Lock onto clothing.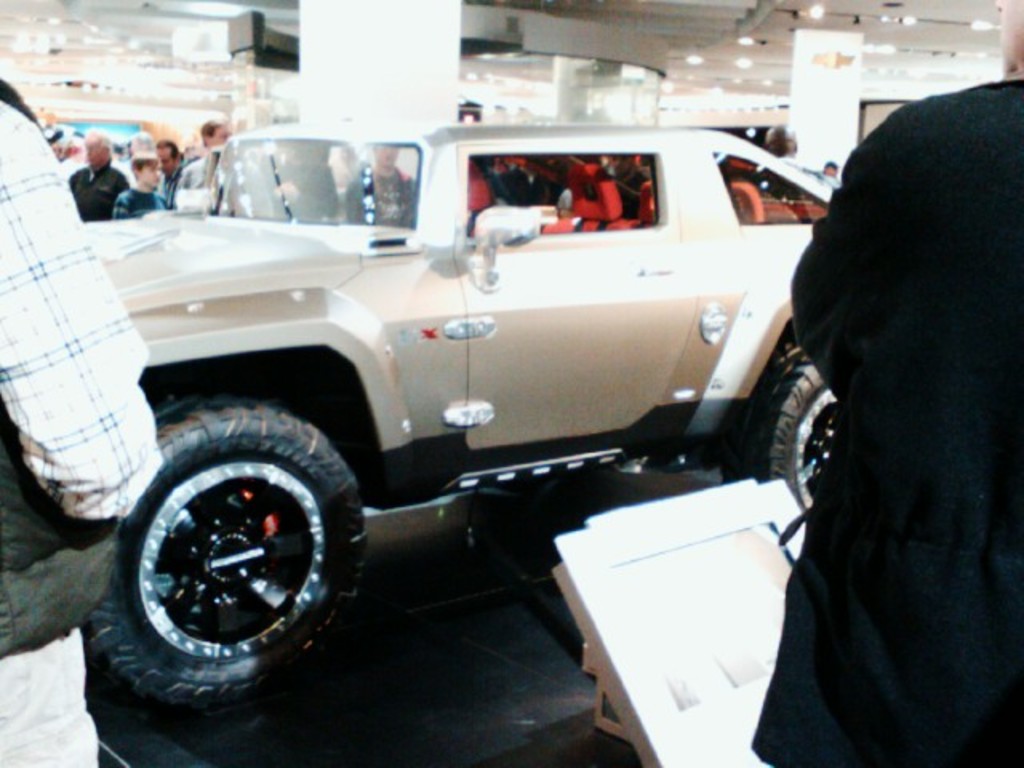
Locked: bbox=[168, 150, 203, 210].
